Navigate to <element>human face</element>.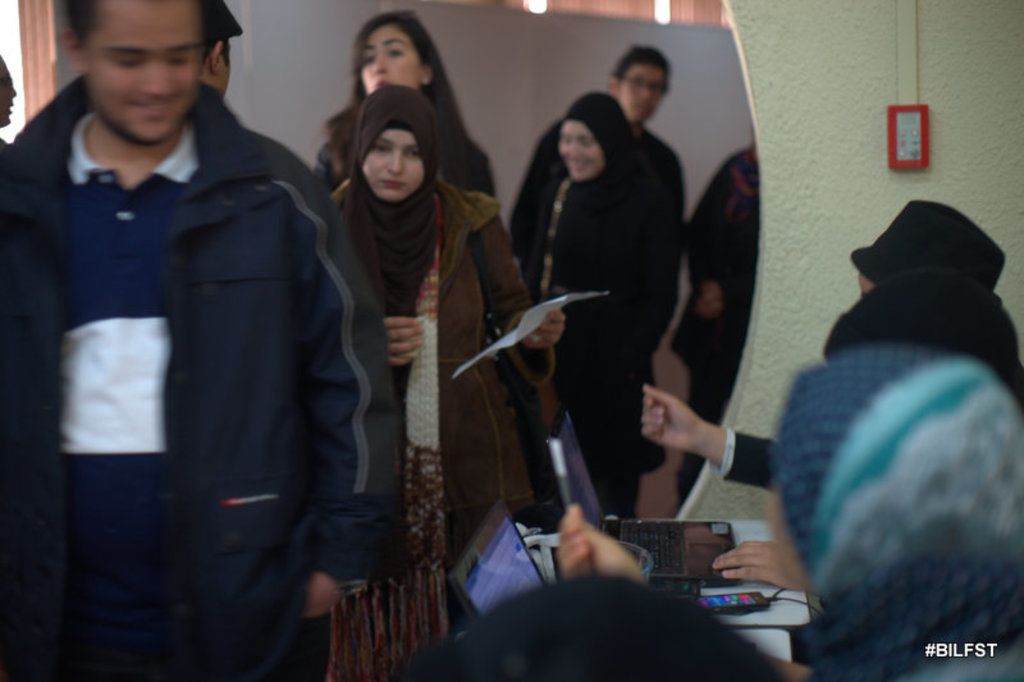
Navigation target: Rect(360, 127, 425, 201).
